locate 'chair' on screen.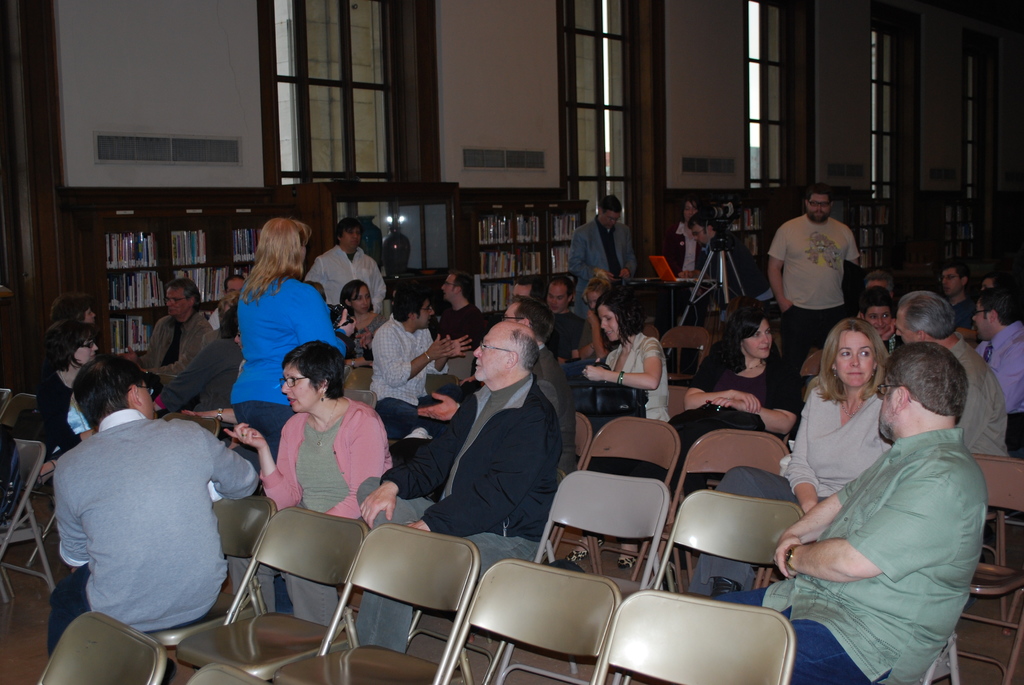
On screen at <bbox>662, 323, 717, 388</bbox>.
